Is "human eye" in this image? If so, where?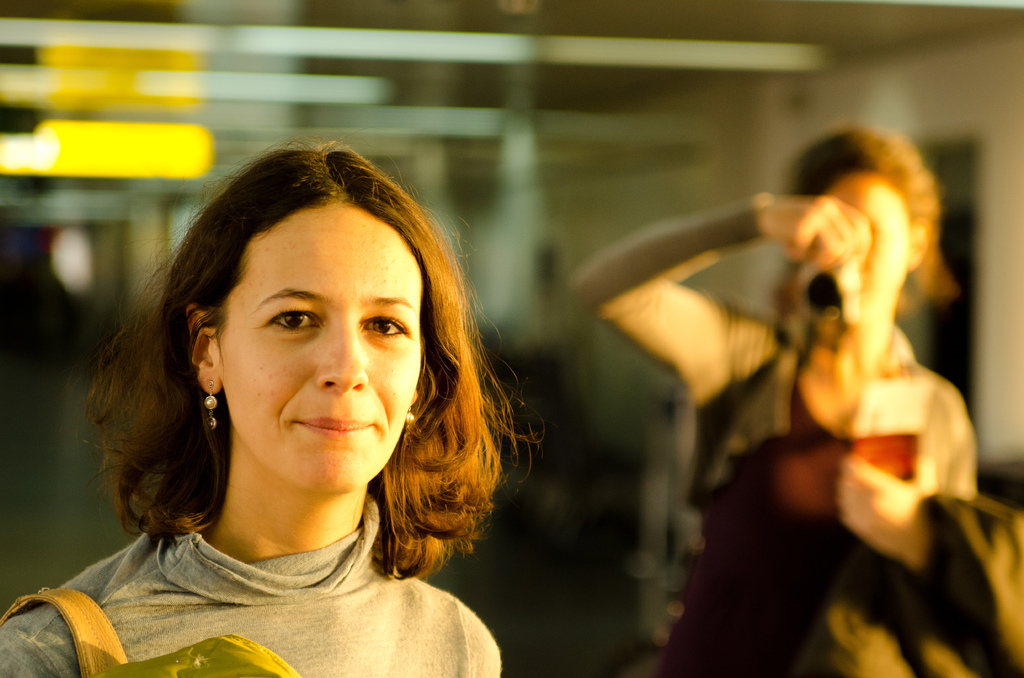
Yes, at crop(360, 311, 412, 342).
